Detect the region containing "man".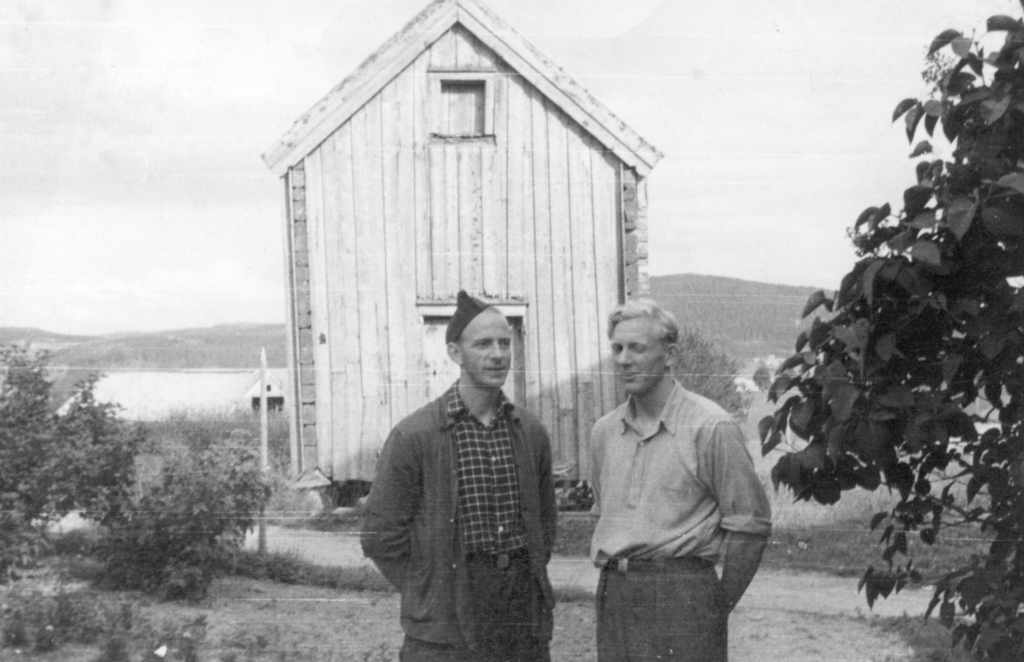
365:276:580:660.
